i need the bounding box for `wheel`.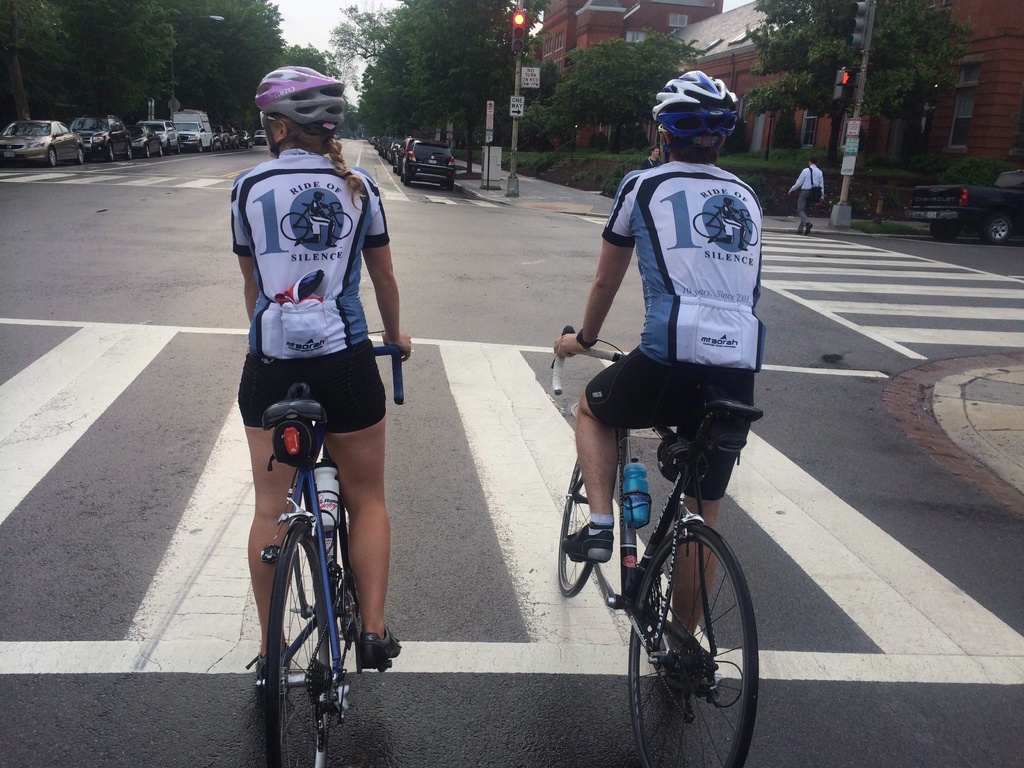
Here it is: (166, 143, 173, 156).
